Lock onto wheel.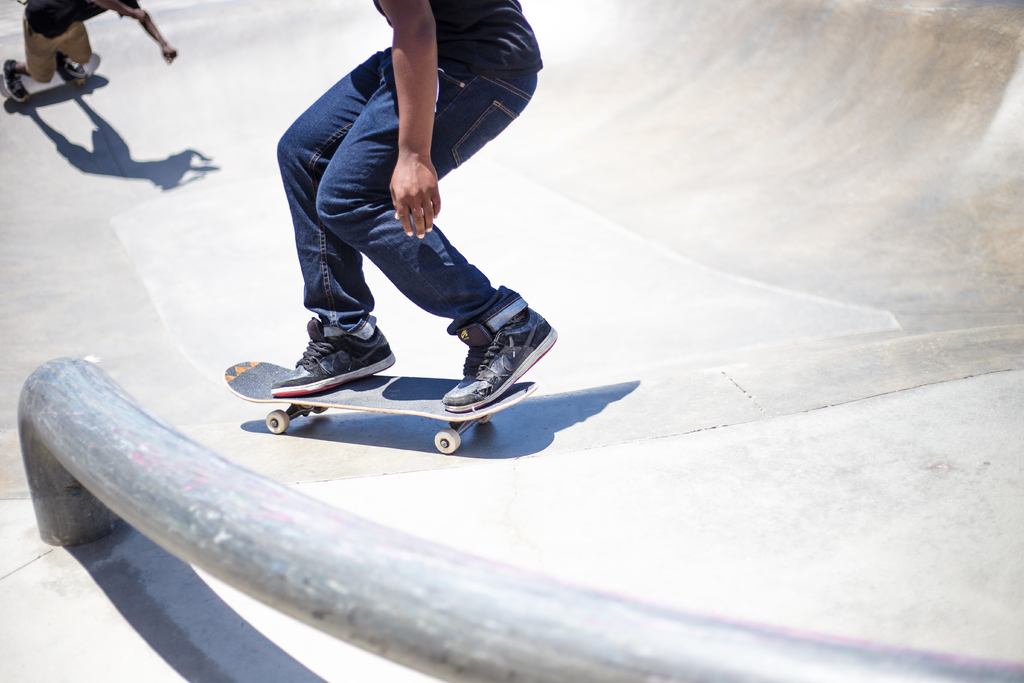
Locked: 268/409/289/431.
